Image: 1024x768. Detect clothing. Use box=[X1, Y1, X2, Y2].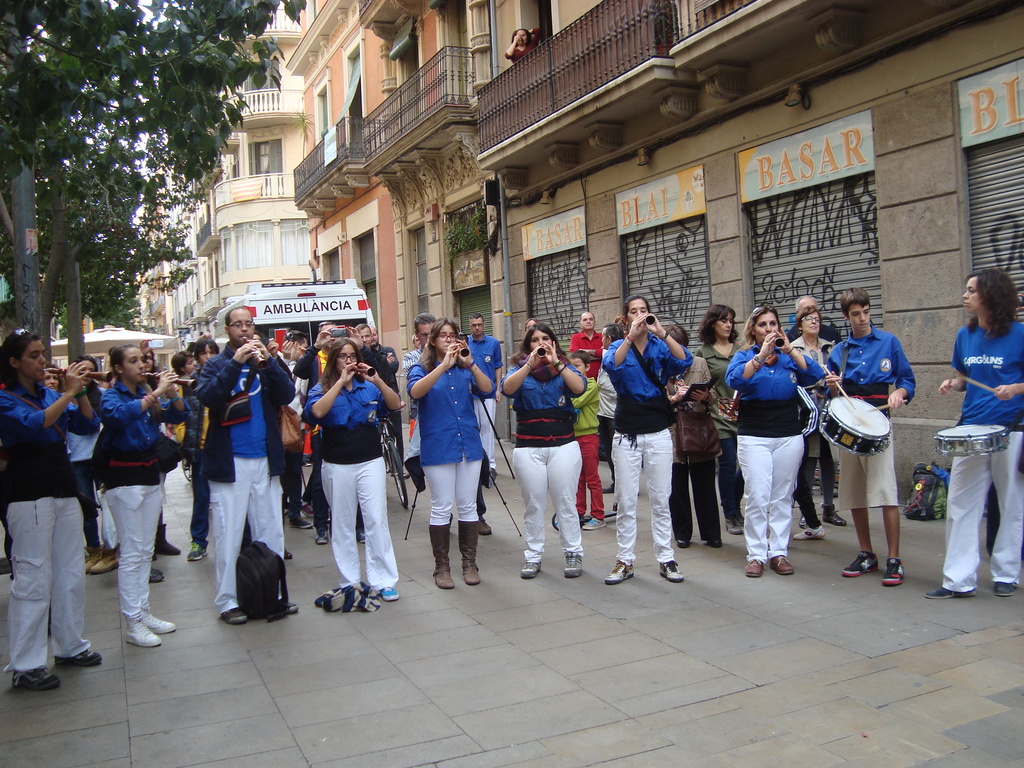
box=[847, 305, 922, 508].
